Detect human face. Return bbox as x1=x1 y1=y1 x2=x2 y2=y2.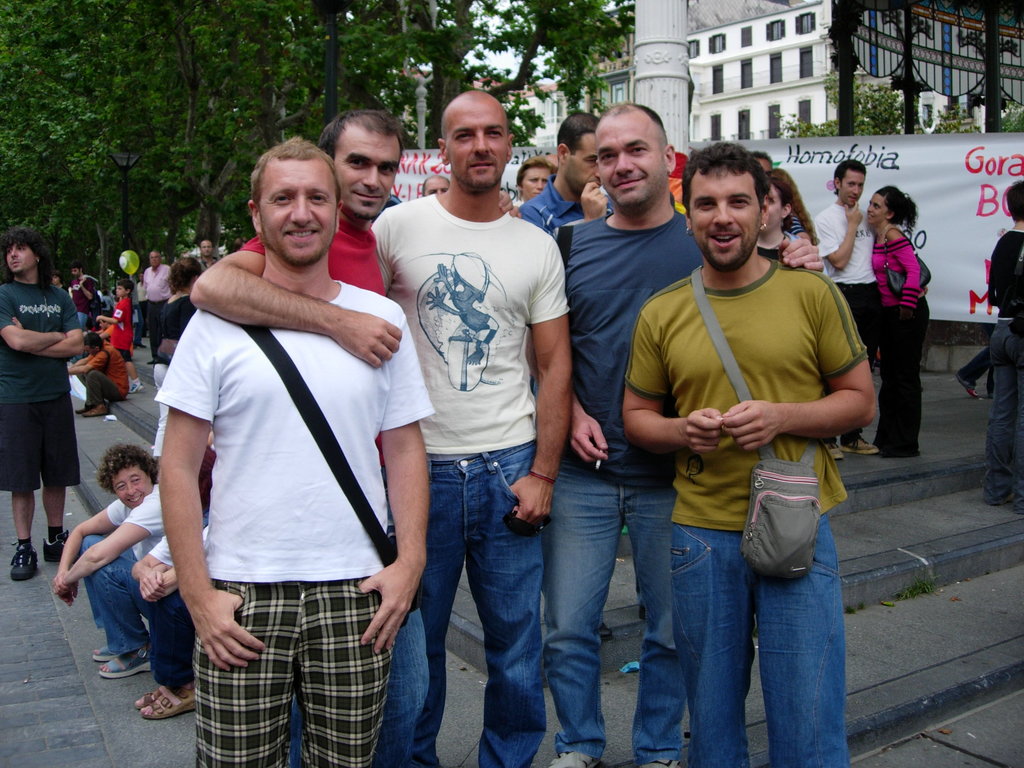
x1=865 y1=196 x2=888 y2=225.
